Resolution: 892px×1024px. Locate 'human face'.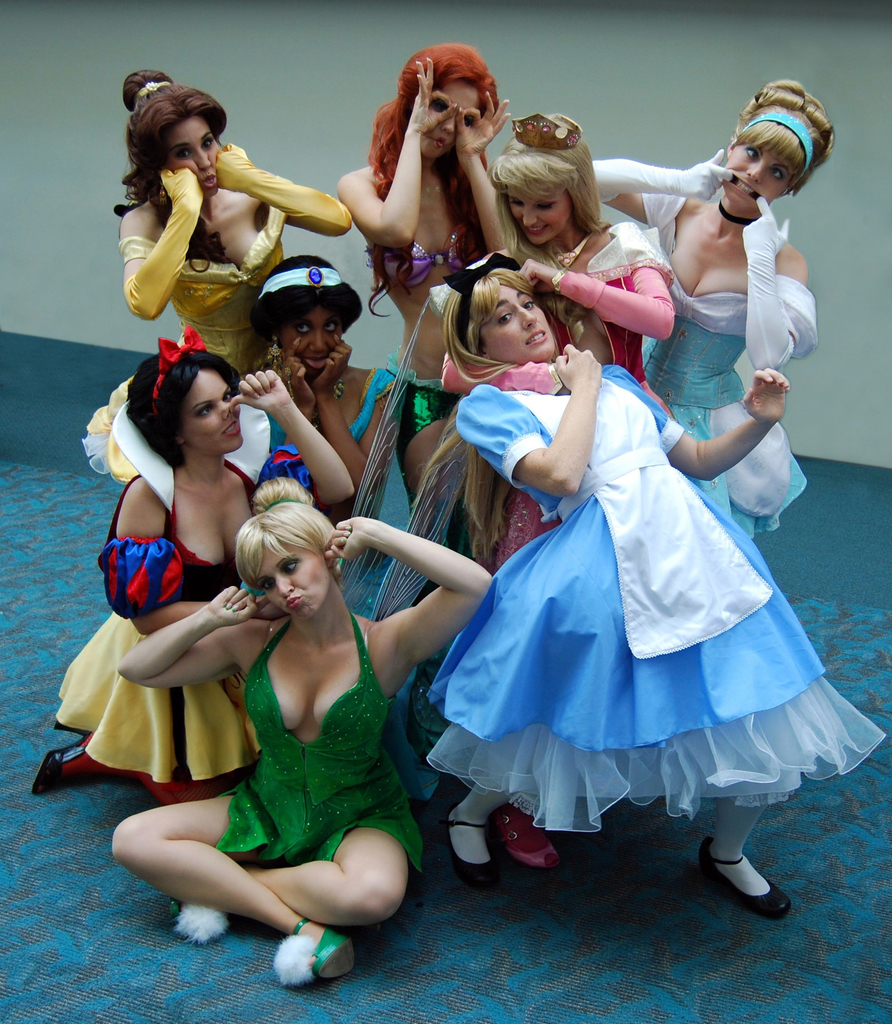
x1=256 y1=547 x2=330 y2=623.
